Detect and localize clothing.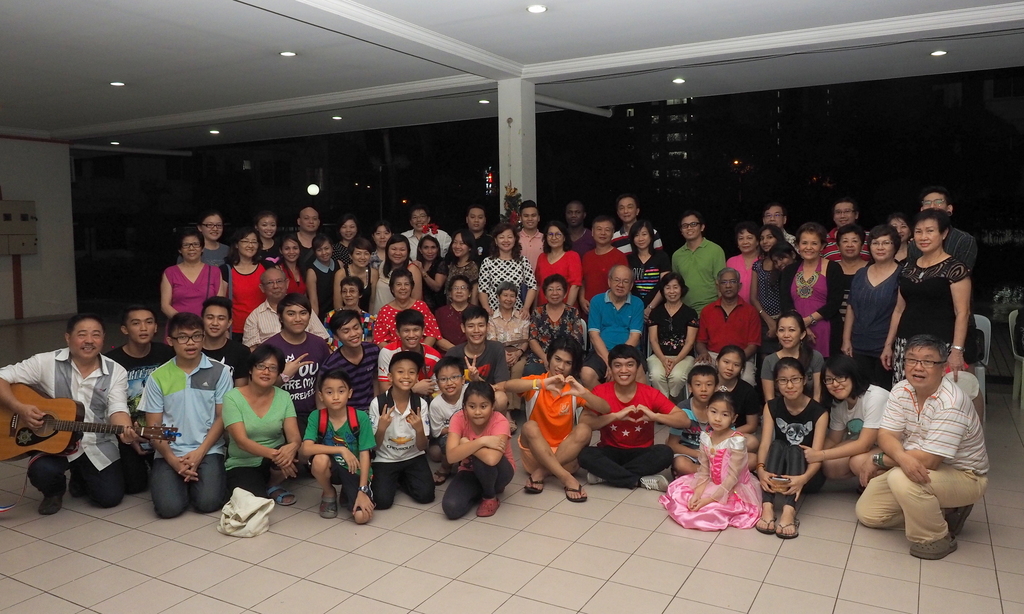
Localized at <region>723, 378, 767, 423</region>.
